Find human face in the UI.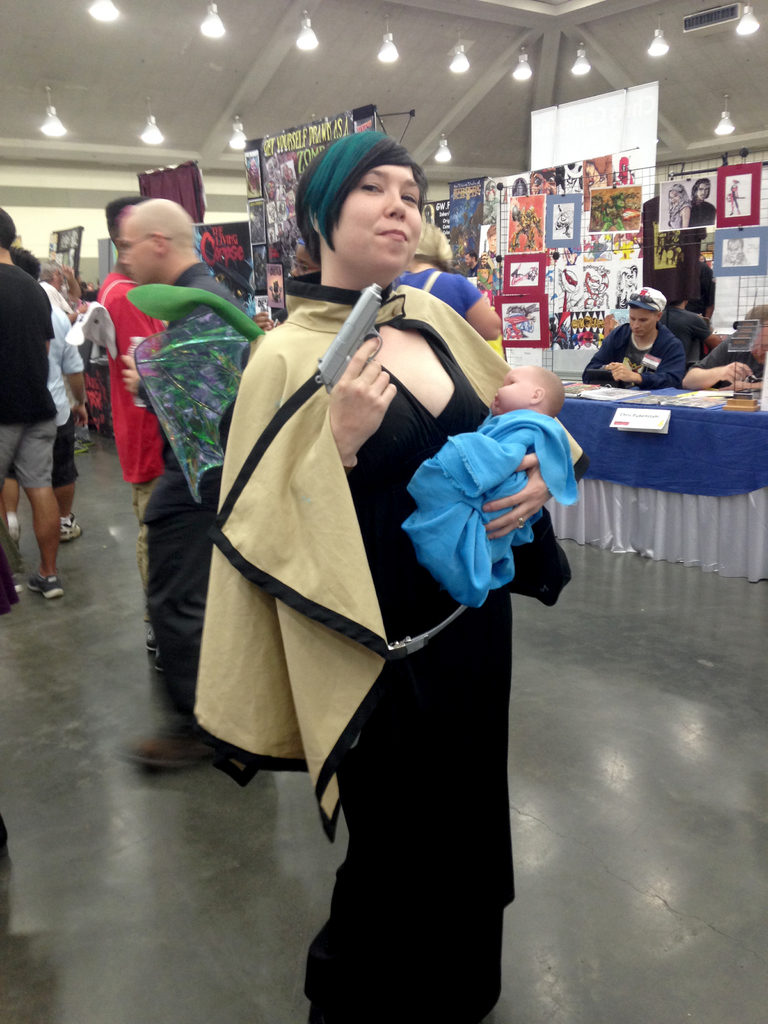
UI element at 698, 184, 710, 202.
